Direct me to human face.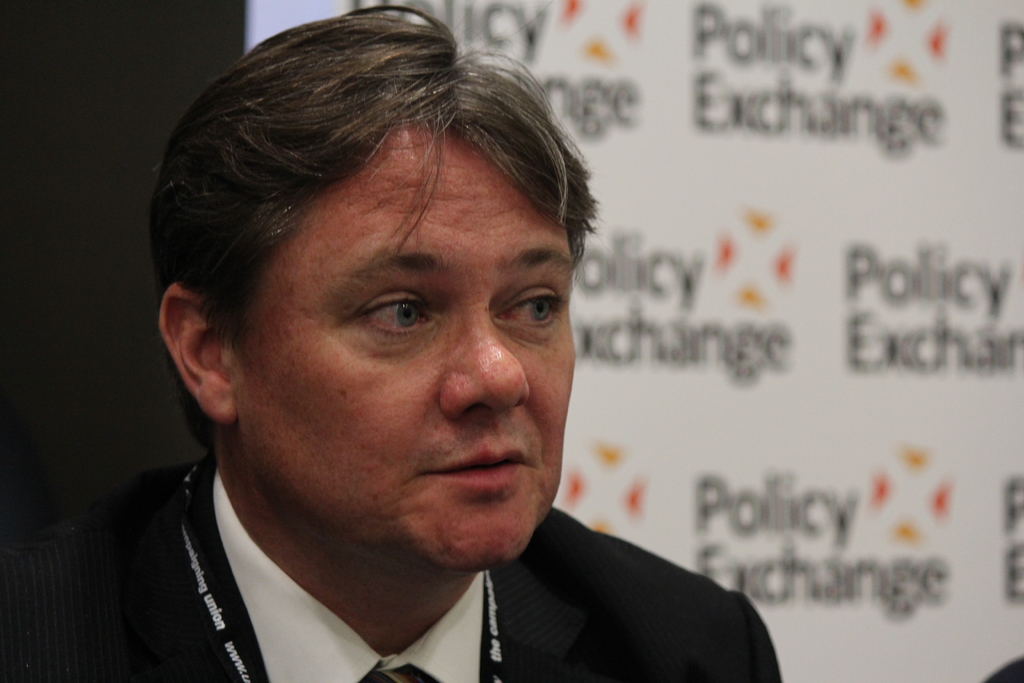
Direction: l=236, t=127, r=575, b=573.
